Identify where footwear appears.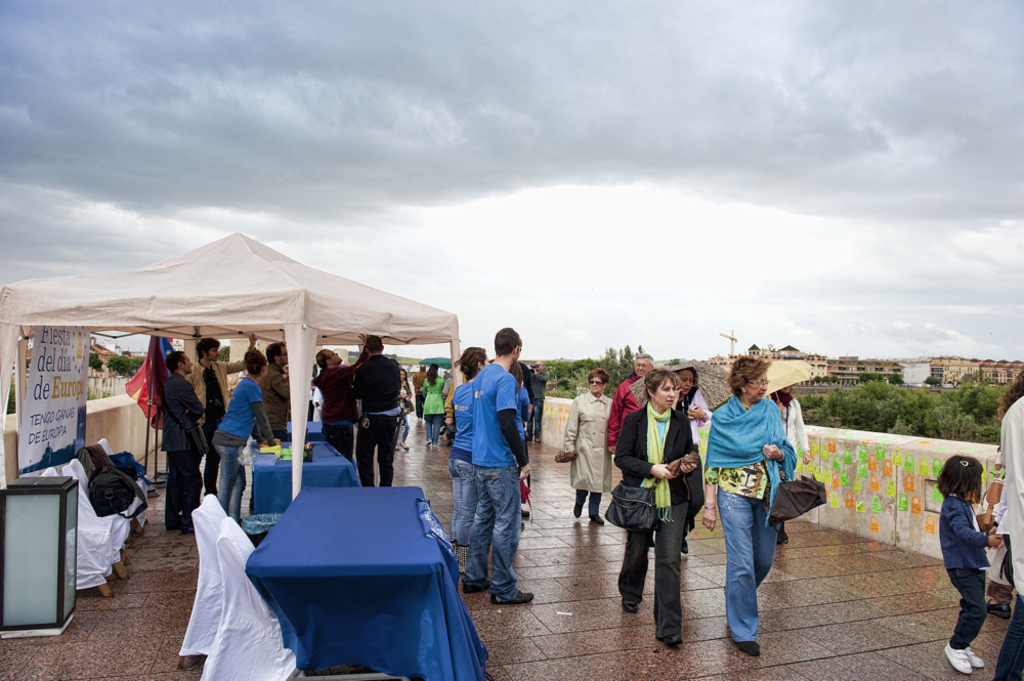
Appears at bbox(570, 502, 581, 521).
